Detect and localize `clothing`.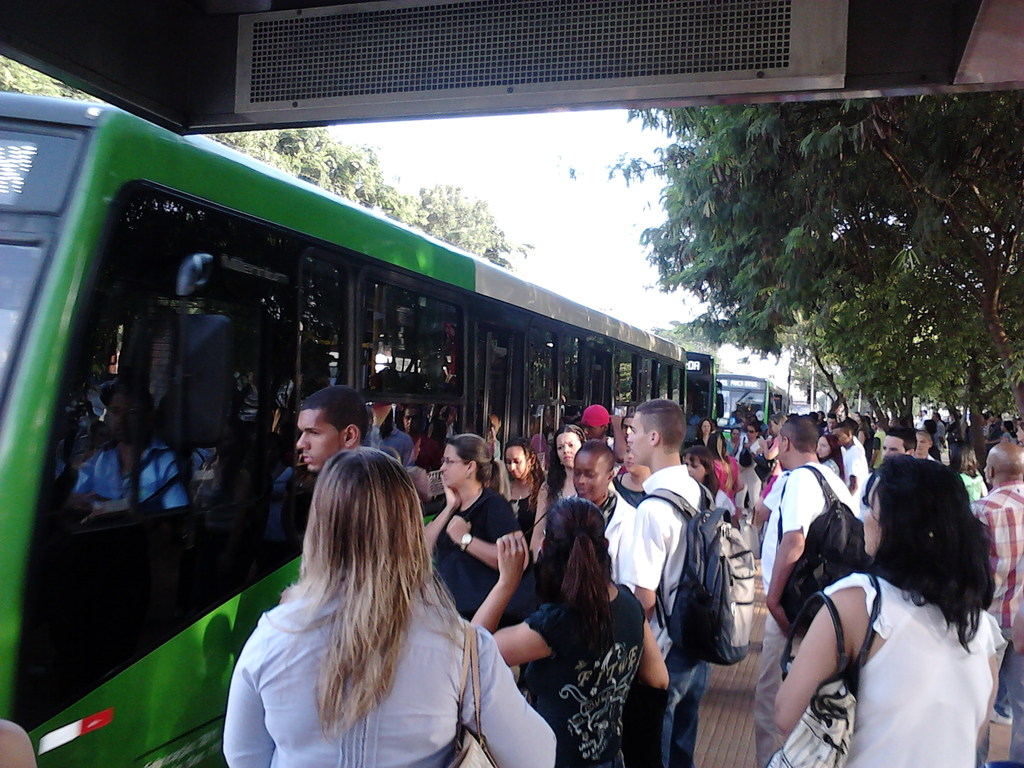
Localized at crop(963, 468, 988, 508).
